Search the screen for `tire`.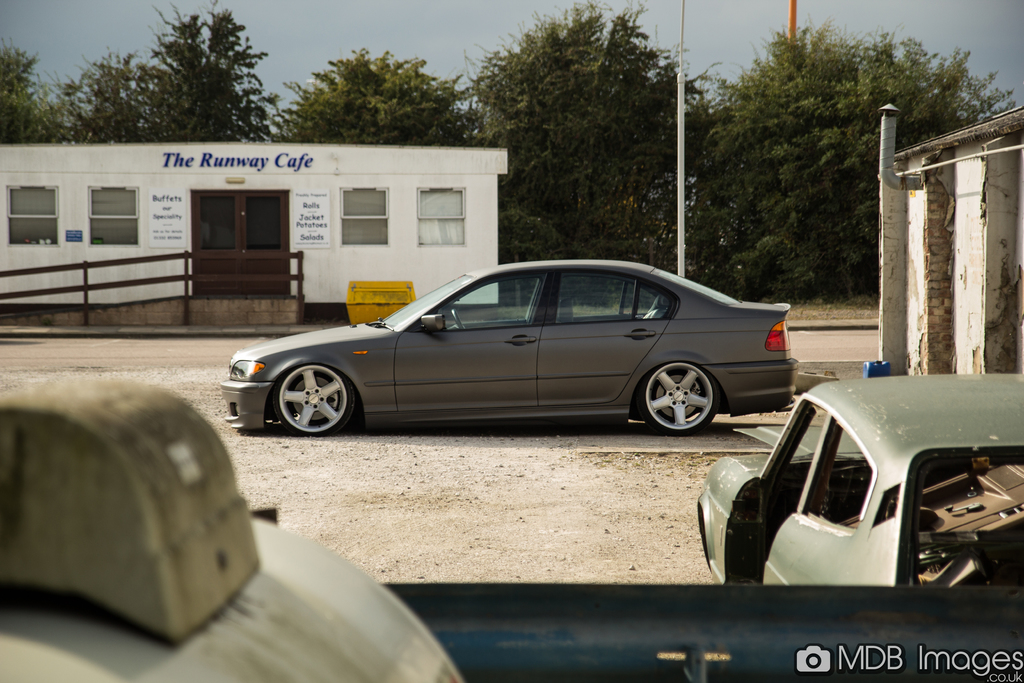
Found at 627 361 724 439.
